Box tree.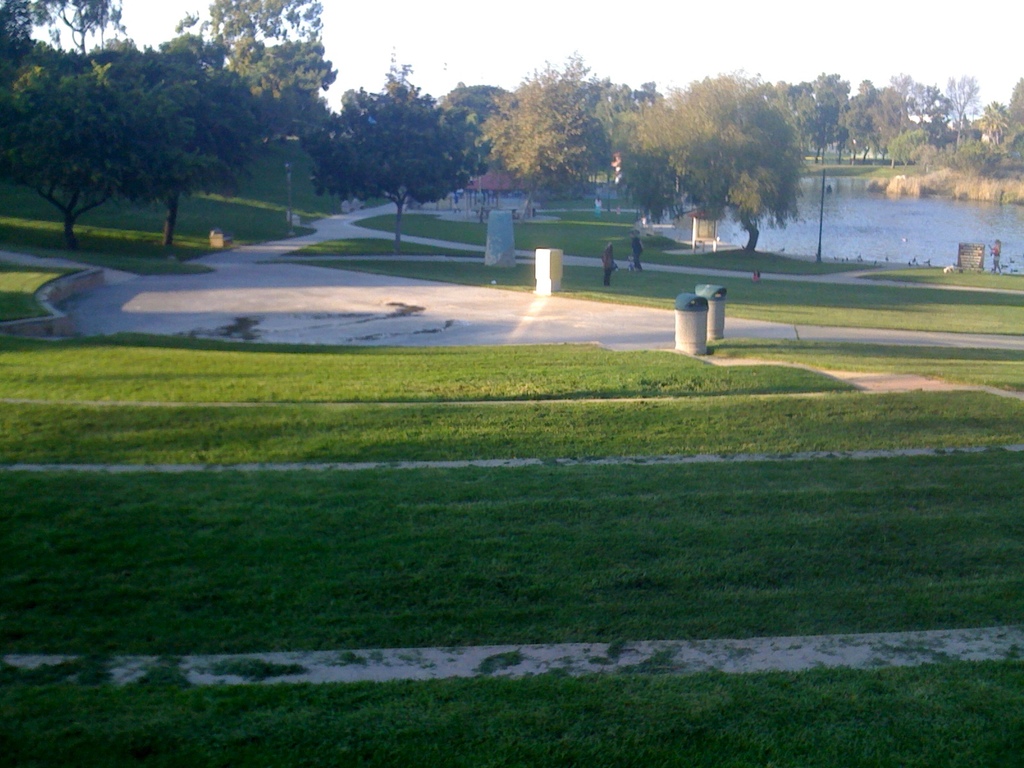
box(619, 71, 805, 252).
